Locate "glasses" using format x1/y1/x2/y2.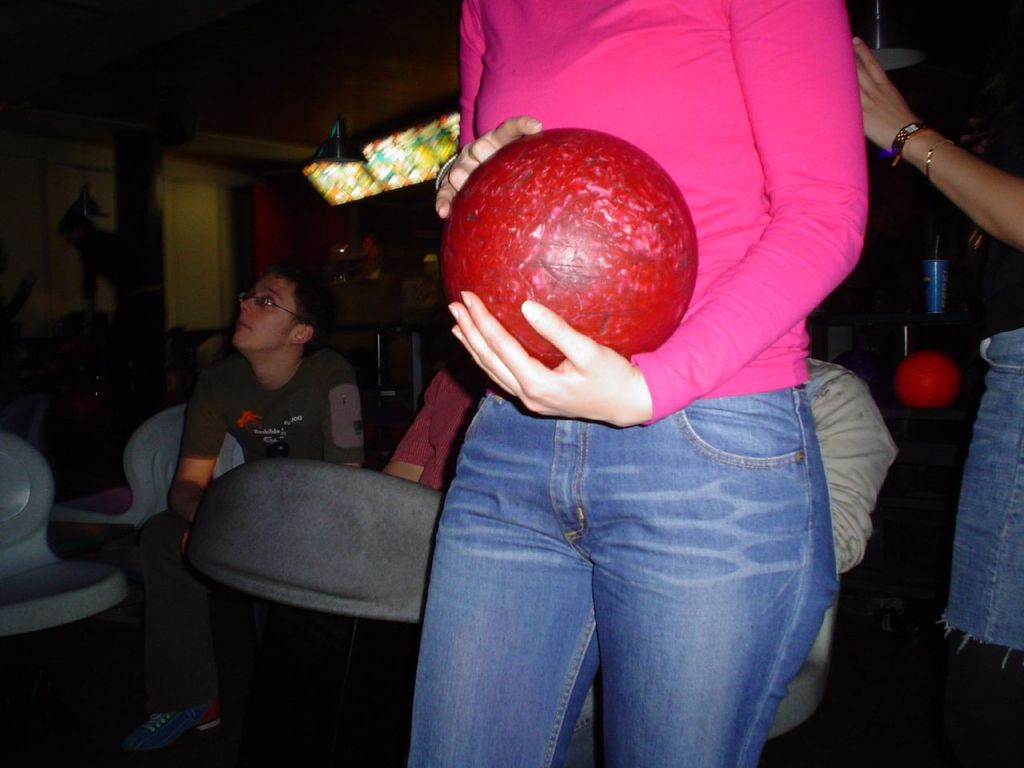
231/291/310/332.
